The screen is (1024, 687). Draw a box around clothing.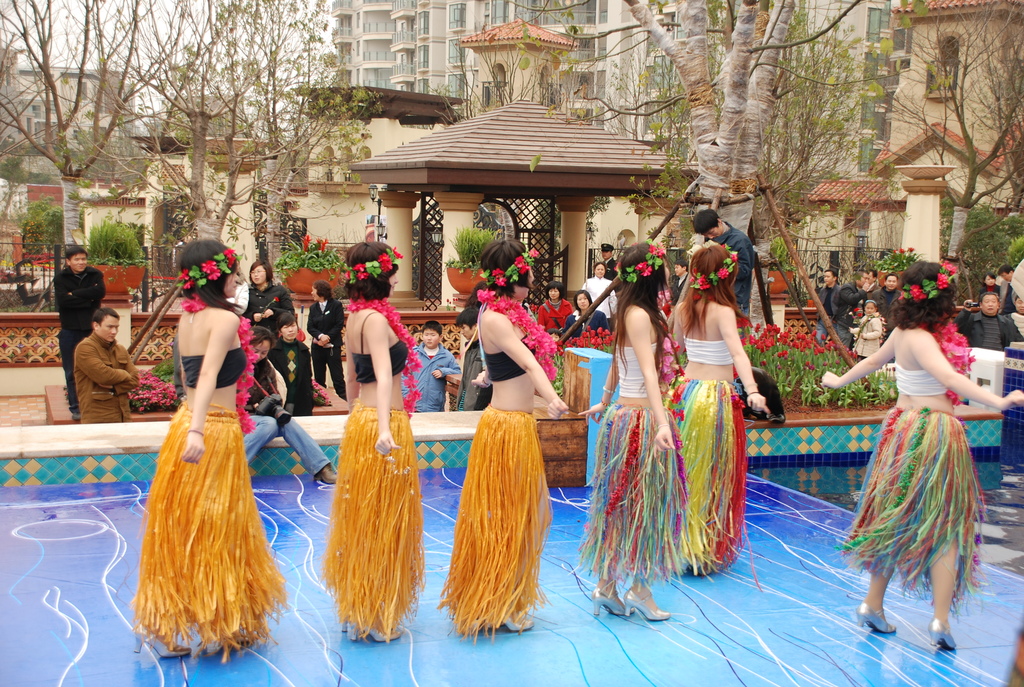
BBox(879, 283, 900, 321).
